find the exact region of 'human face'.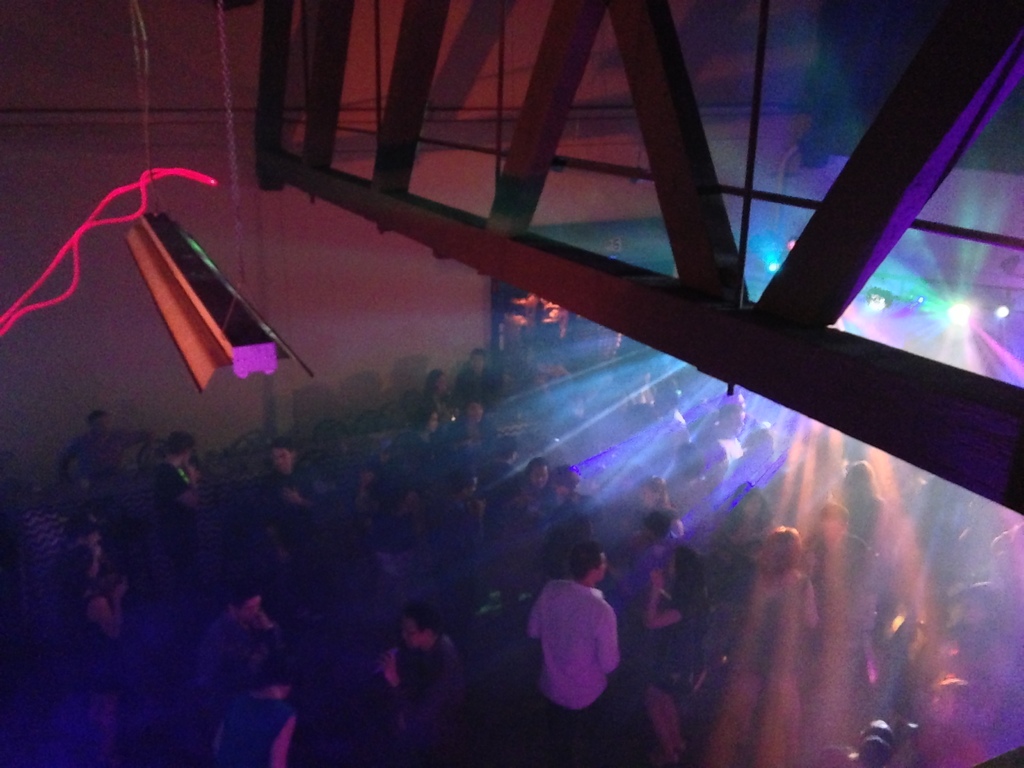
Exact region: Rect(438, 375, 445, 392).
